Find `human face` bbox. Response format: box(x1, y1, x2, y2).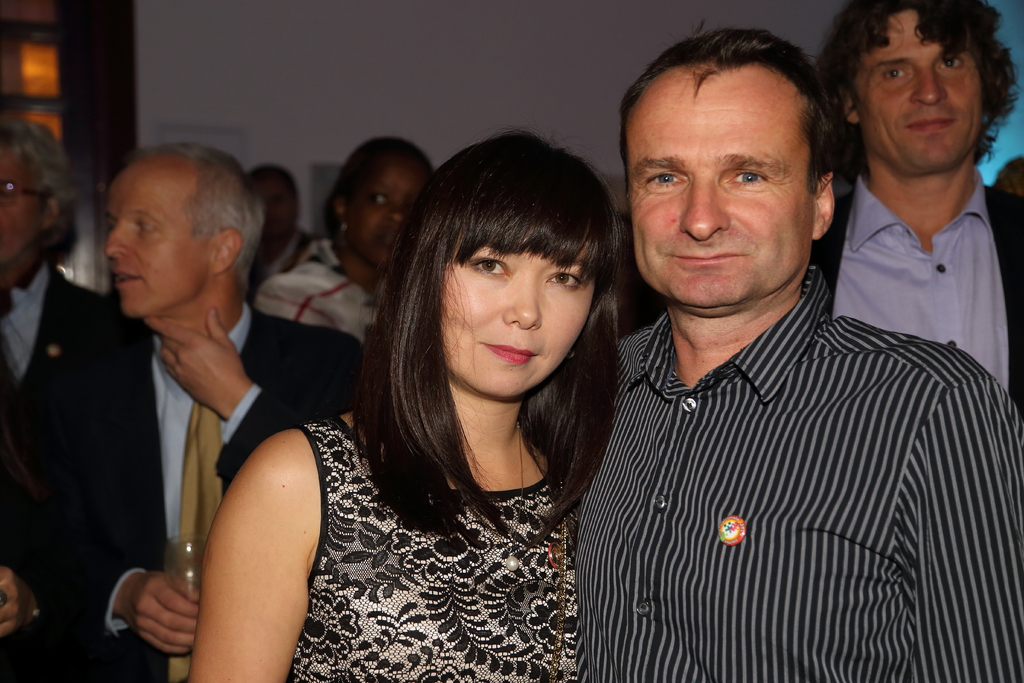
box(855, 7, 985, 171).
